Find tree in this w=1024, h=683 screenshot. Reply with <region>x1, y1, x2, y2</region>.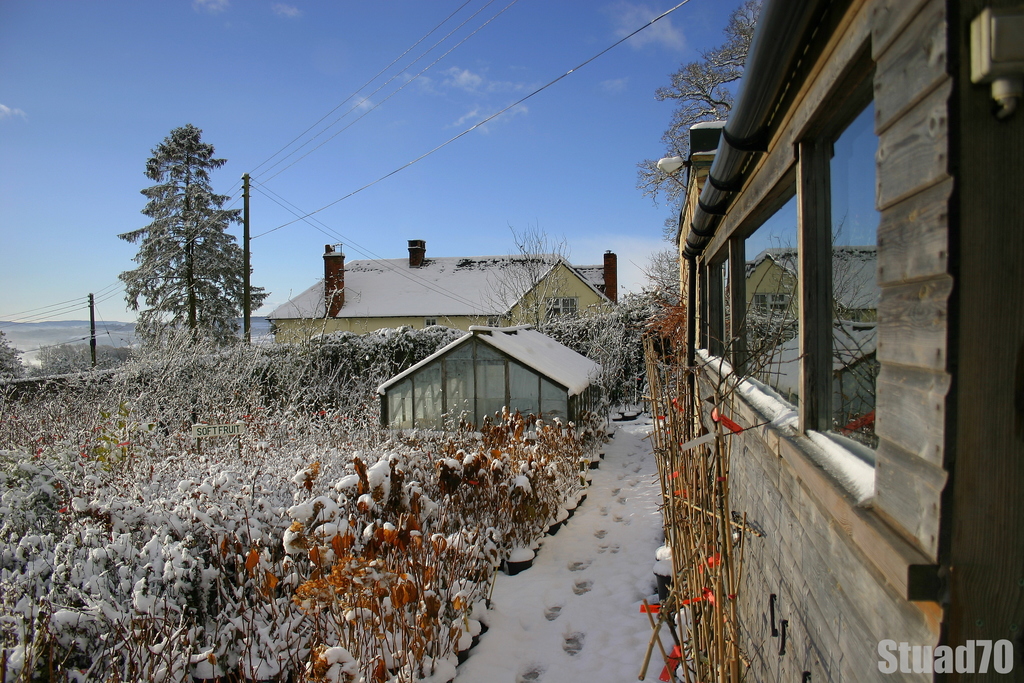
<region>627, 0, 753, 252</region>.
